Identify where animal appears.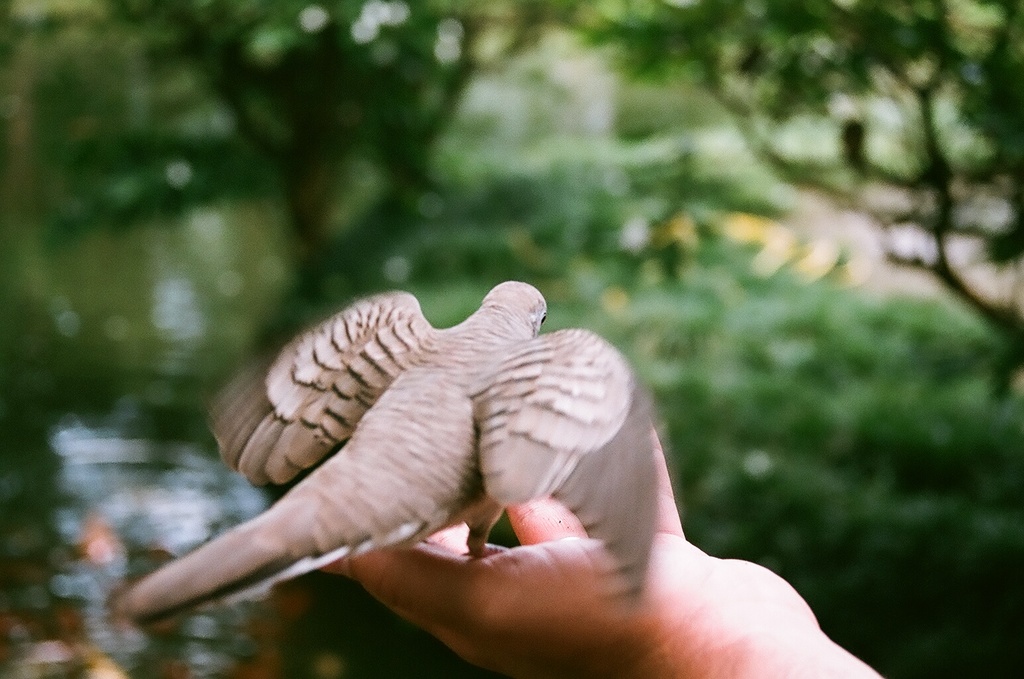
Appears at {"left": 109, "top": 280, "right": 657, "bottom": 635}.
